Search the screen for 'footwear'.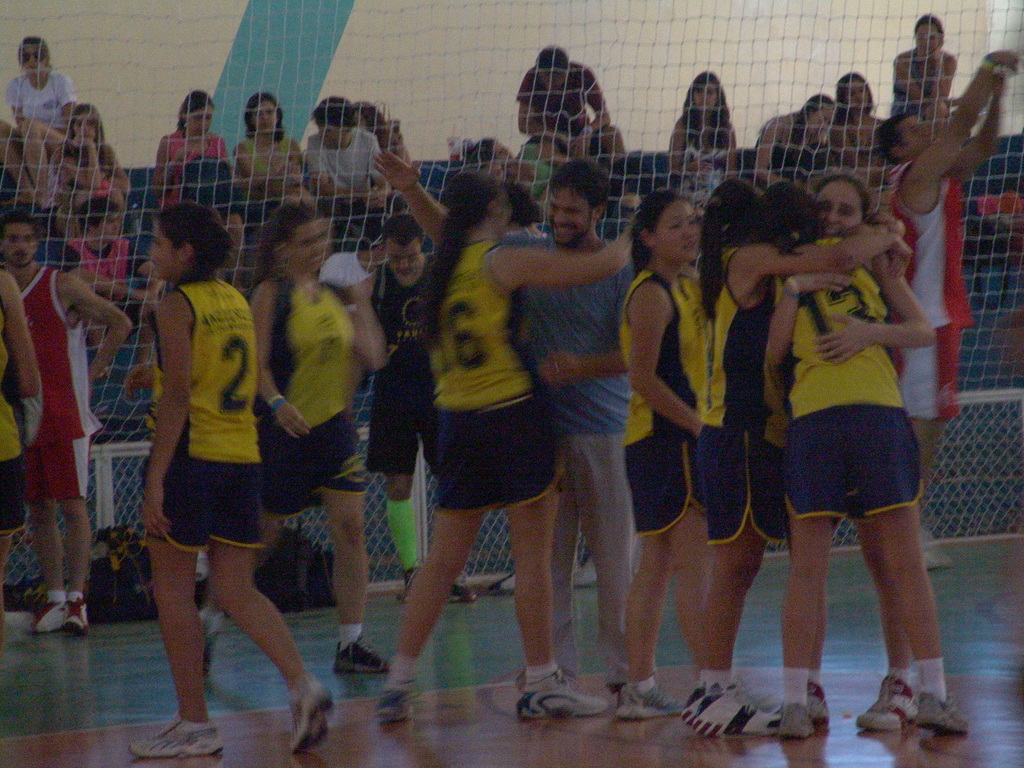
Found at x1=765, y1=699, x2=817, y2=738.
